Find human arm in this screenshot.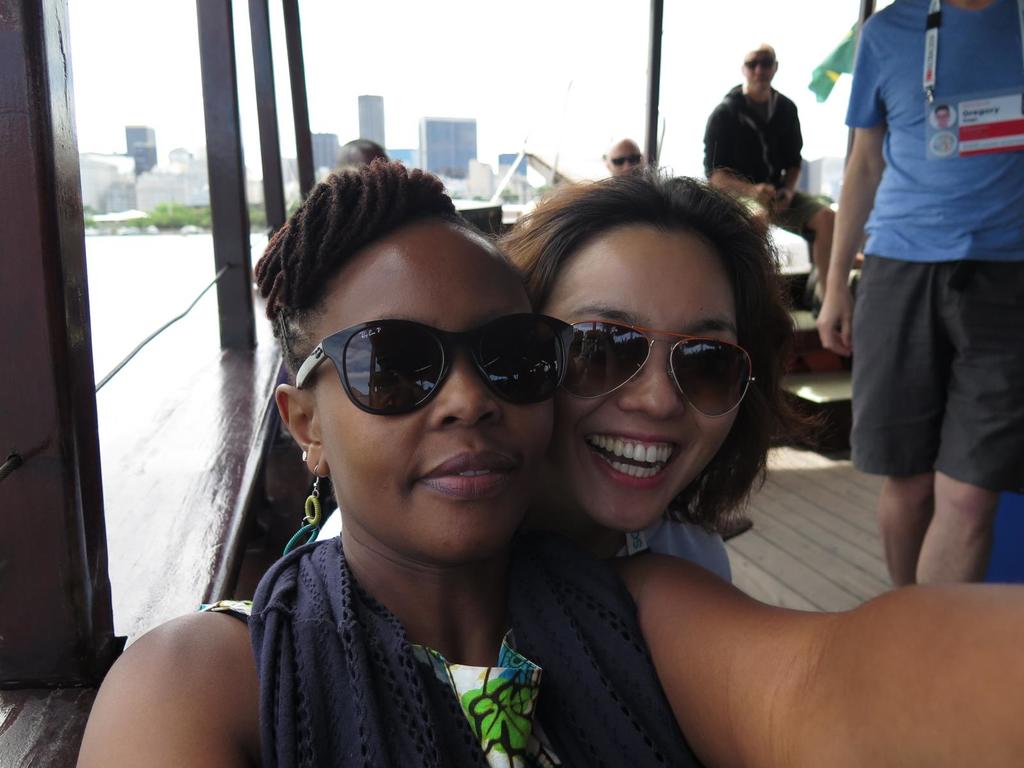
The bounding box for human arm is (x1=824, y1=16, x2=901, y2=326).
